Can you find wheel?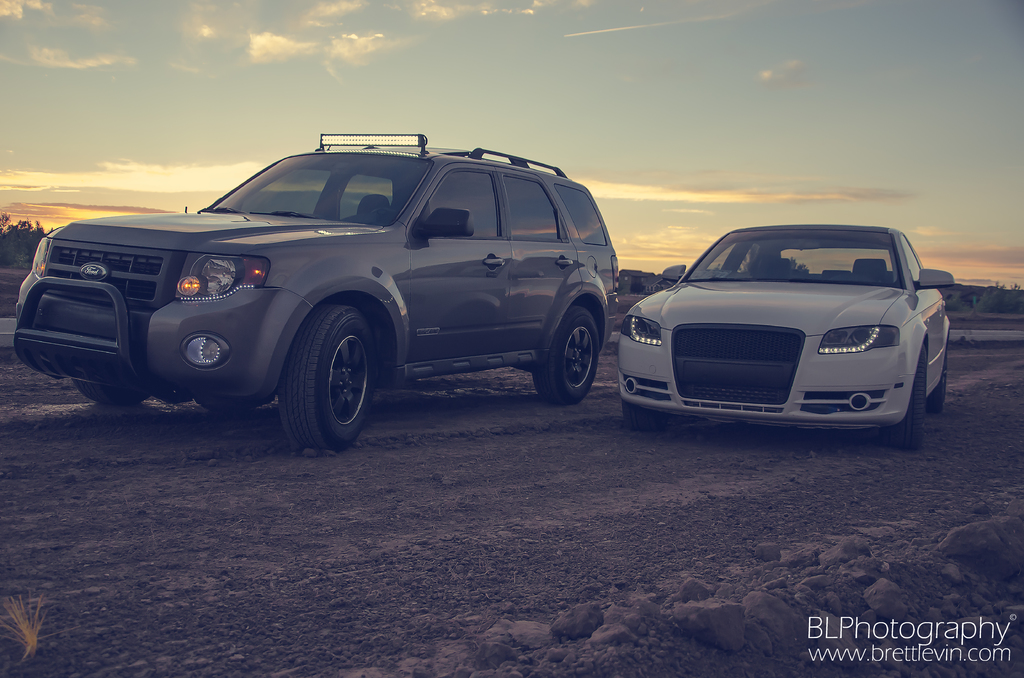
Yes, bounding box: box=[881, 348, 924, 452].
